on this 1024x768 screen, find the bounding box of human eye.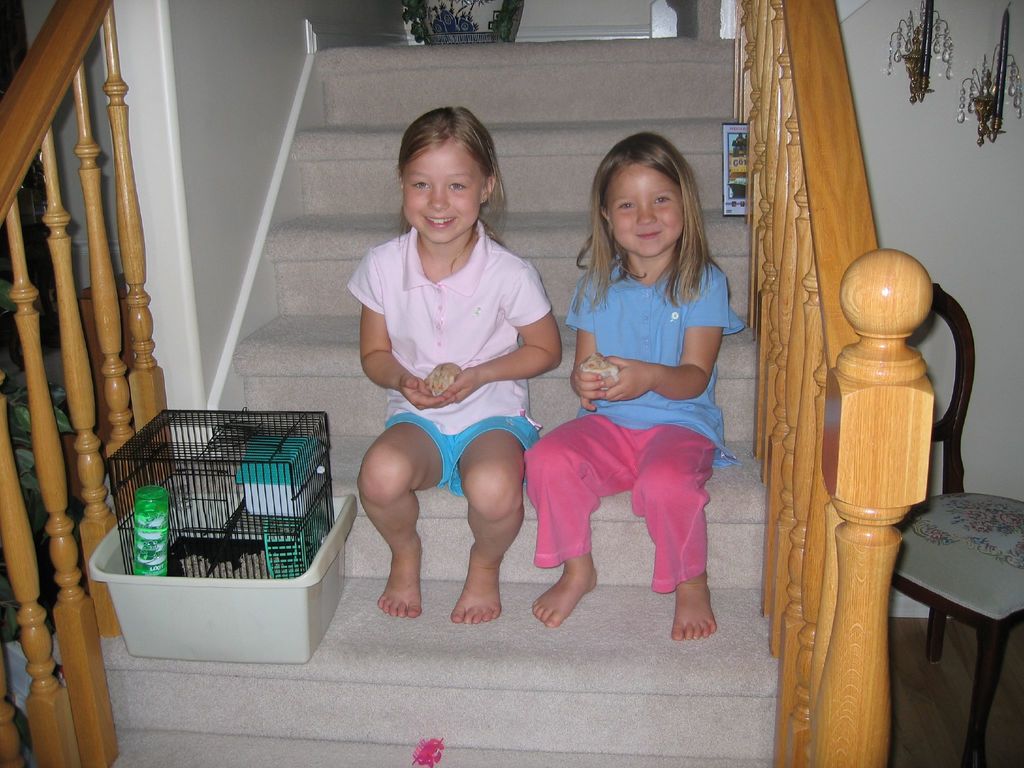
Bounding box: box=[445, 175, 470, 191].
